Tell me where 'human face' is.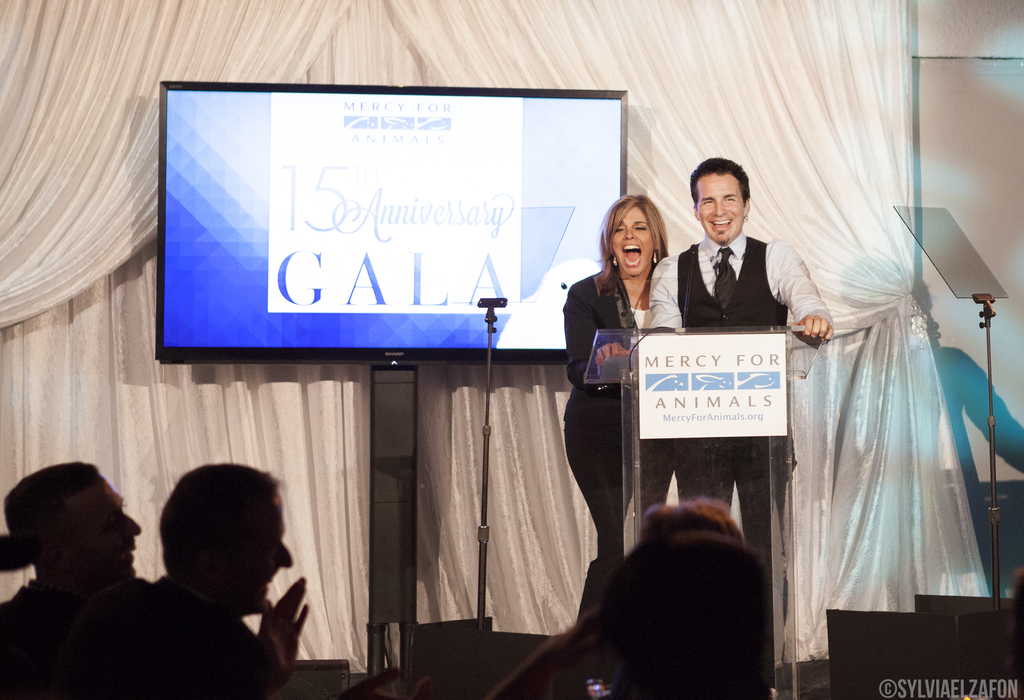
'human face' is at bbox=[618, 203, 653, 280].
